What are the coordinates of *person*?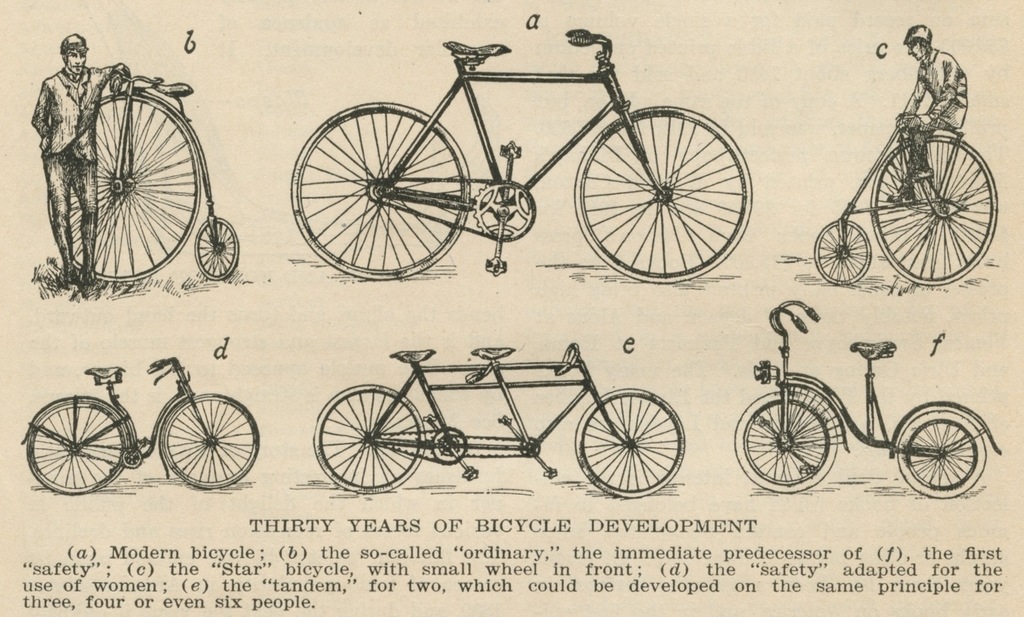
detection(885, 17, 968, 203).
